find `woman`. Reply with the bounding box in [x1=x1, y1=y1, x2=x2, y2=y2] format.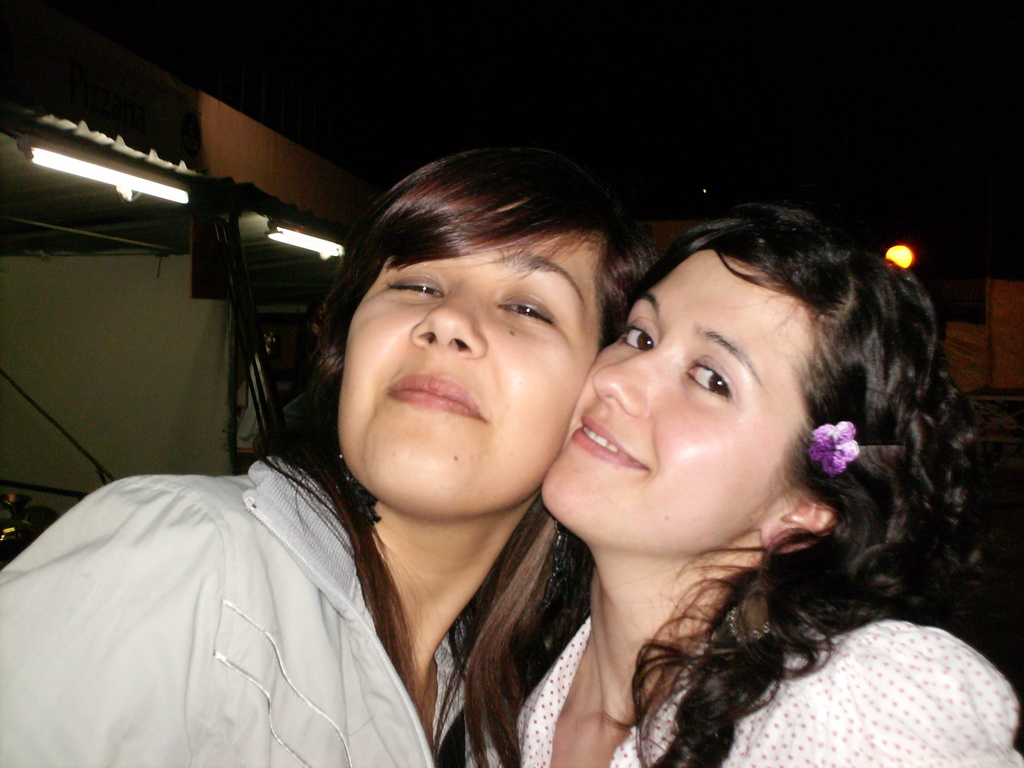
[x1=447, y1=182, x2=1012, y2=767].
